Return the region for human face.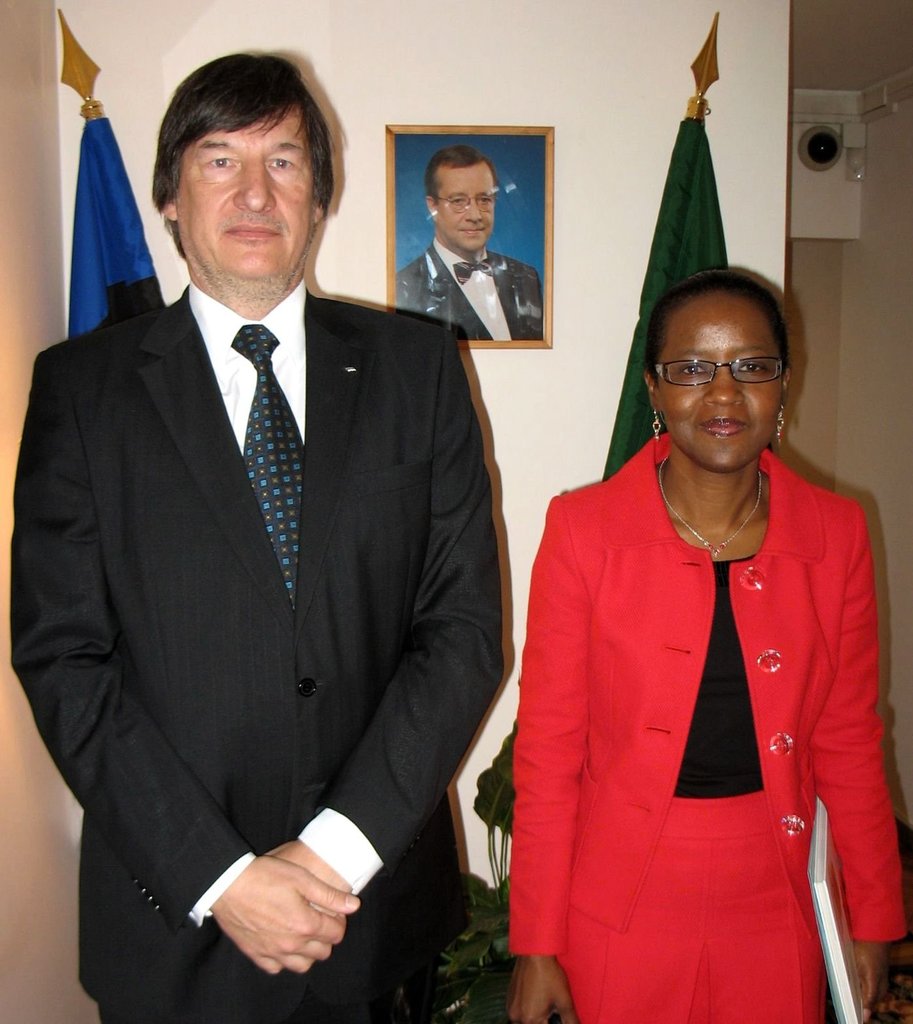
[646,292,790,477].
